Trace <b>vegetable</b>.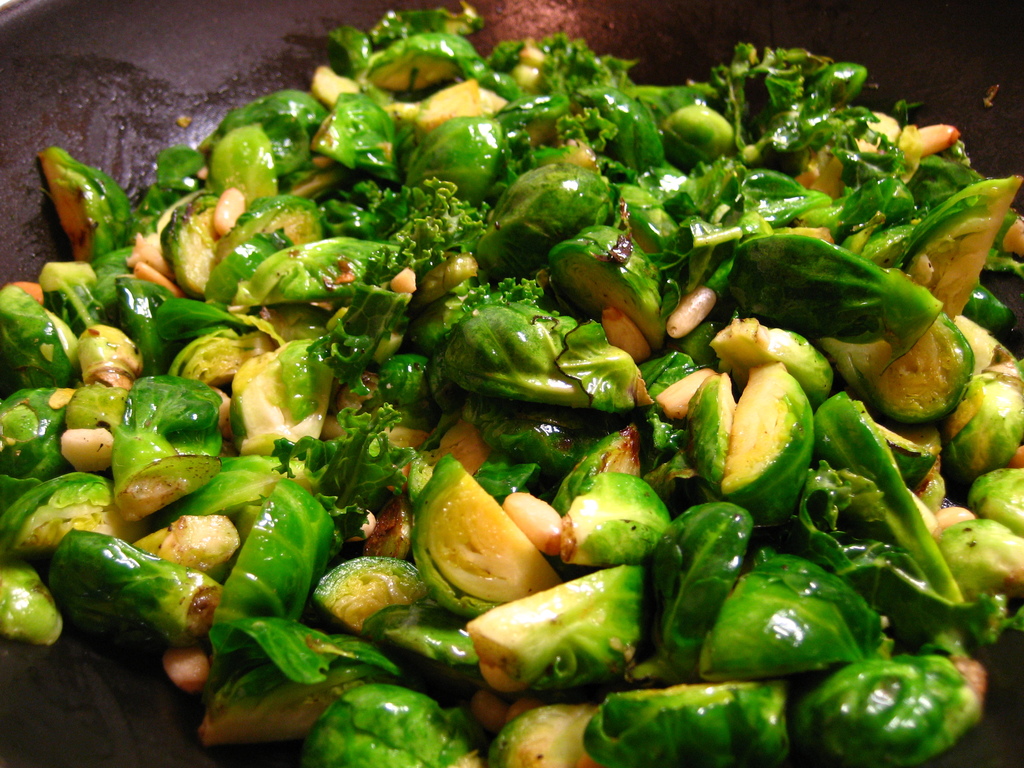
Traced to 211:474:334:657.
